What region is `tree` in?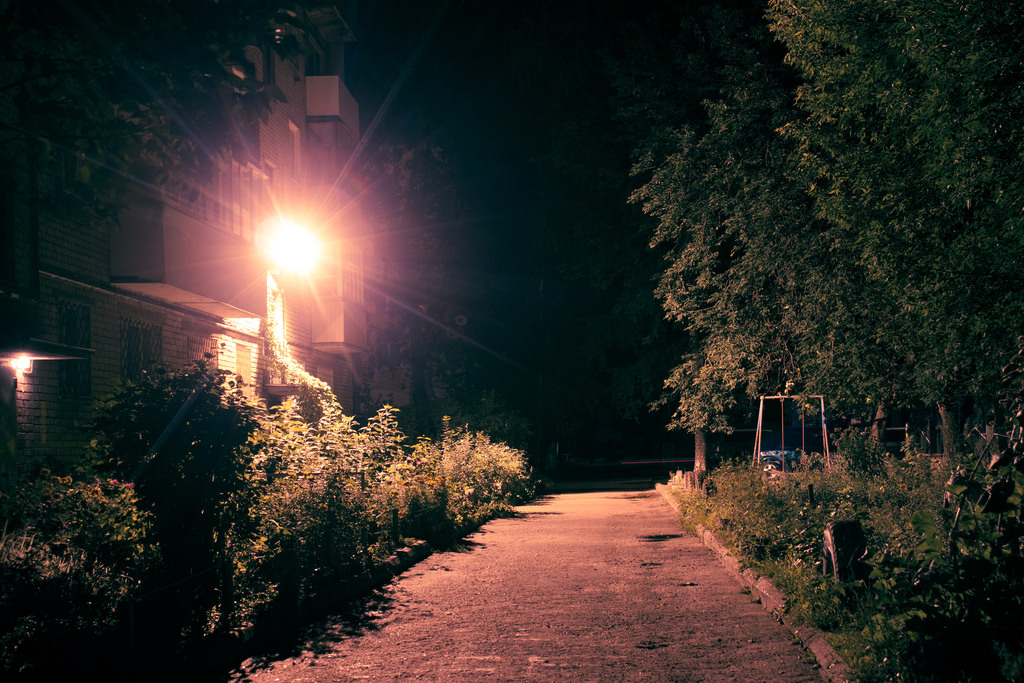
x1=0 y1=5 x2=288 y2=235.
